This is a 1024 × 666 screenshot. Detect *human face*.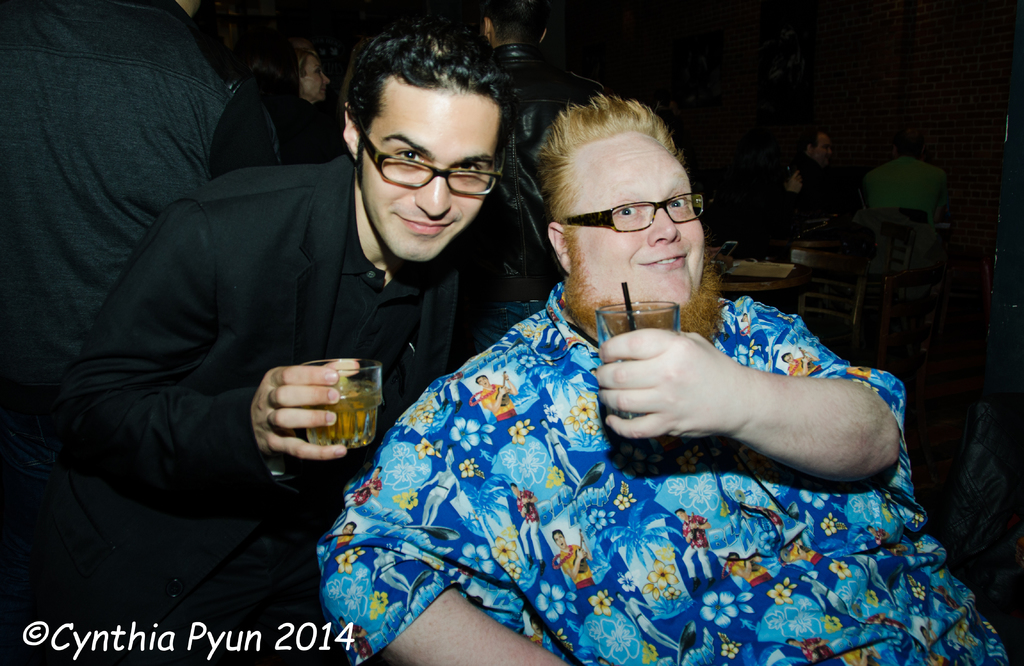
(left=362, top=87, right=503, bottom=259).
